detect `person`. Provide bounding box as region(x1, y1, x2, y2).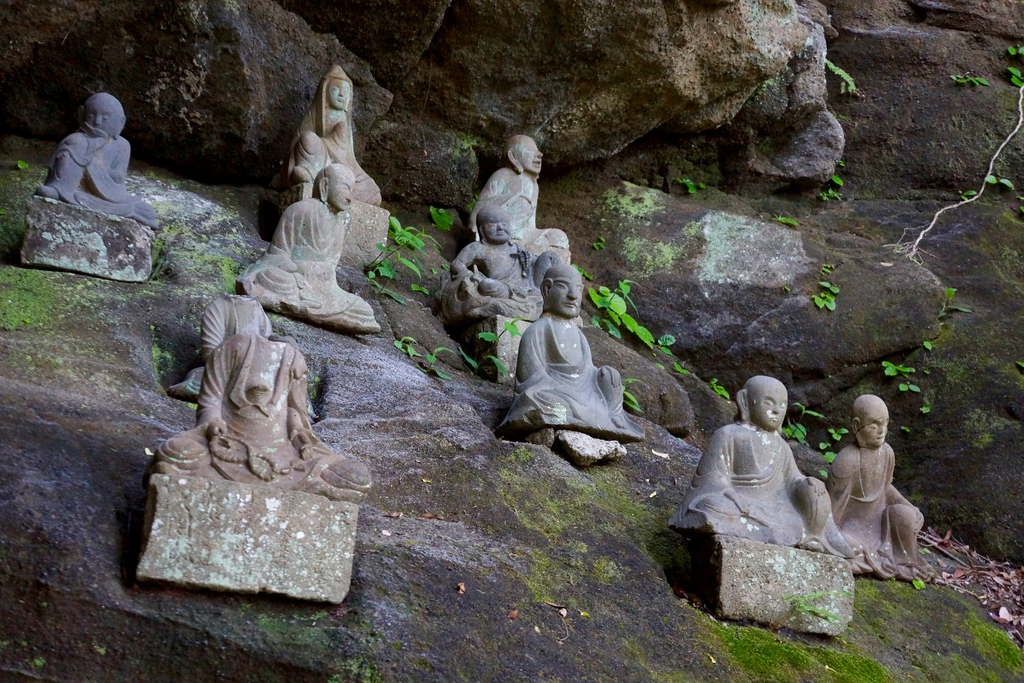
region(828, 387, 925, 594).
